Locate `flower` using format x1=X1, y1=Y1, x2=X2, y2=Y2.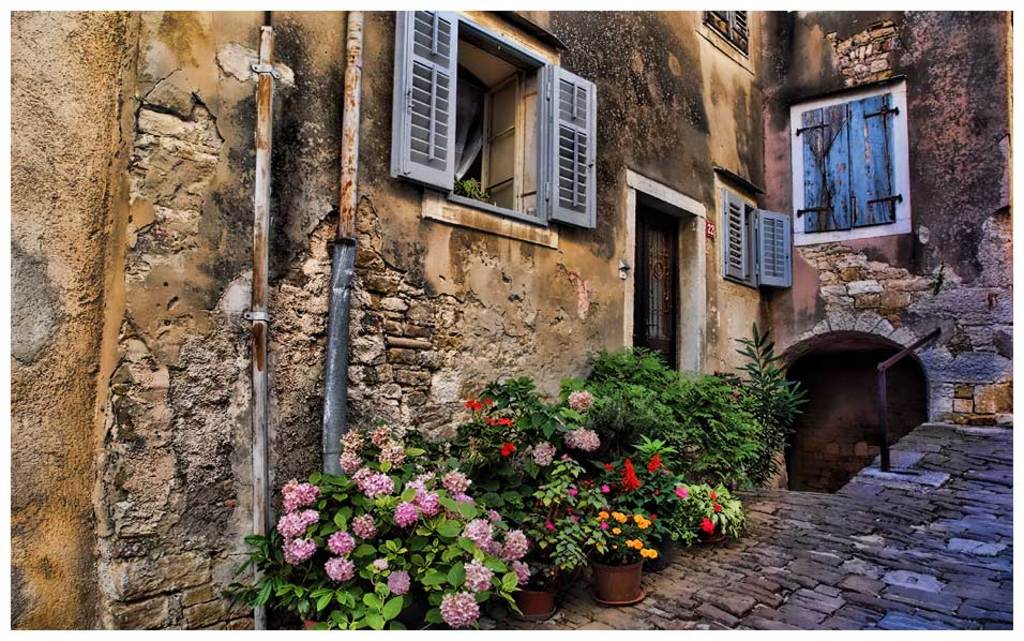
x1=466, y1=523, x2=482, y2=537.
